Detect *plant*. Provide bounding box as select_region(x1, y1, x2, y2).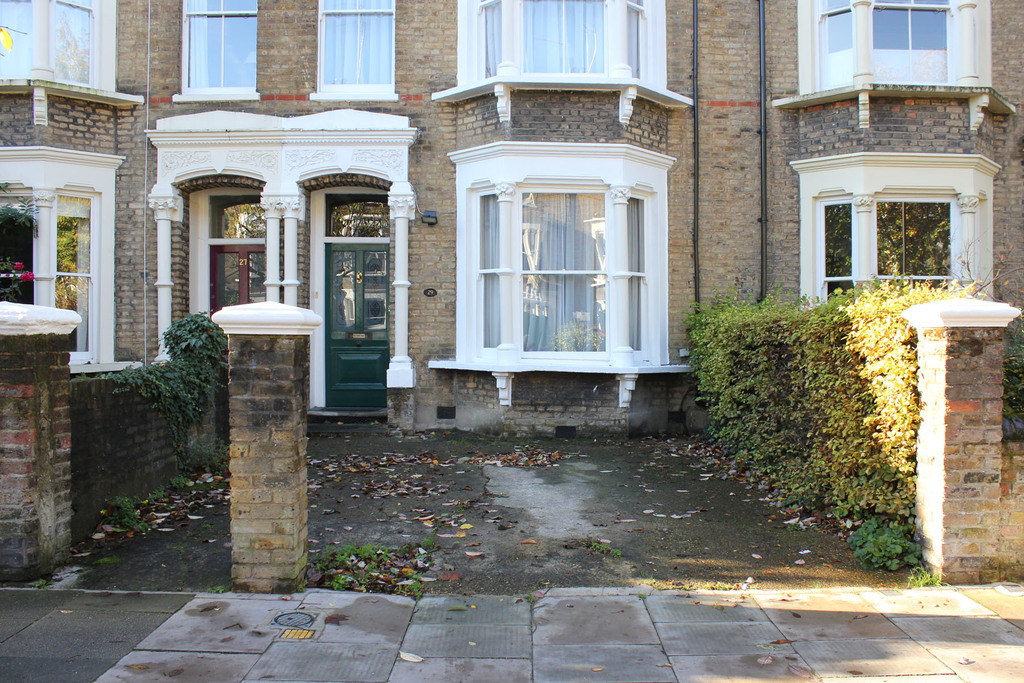
select_region(845, 512, 927, 576).
